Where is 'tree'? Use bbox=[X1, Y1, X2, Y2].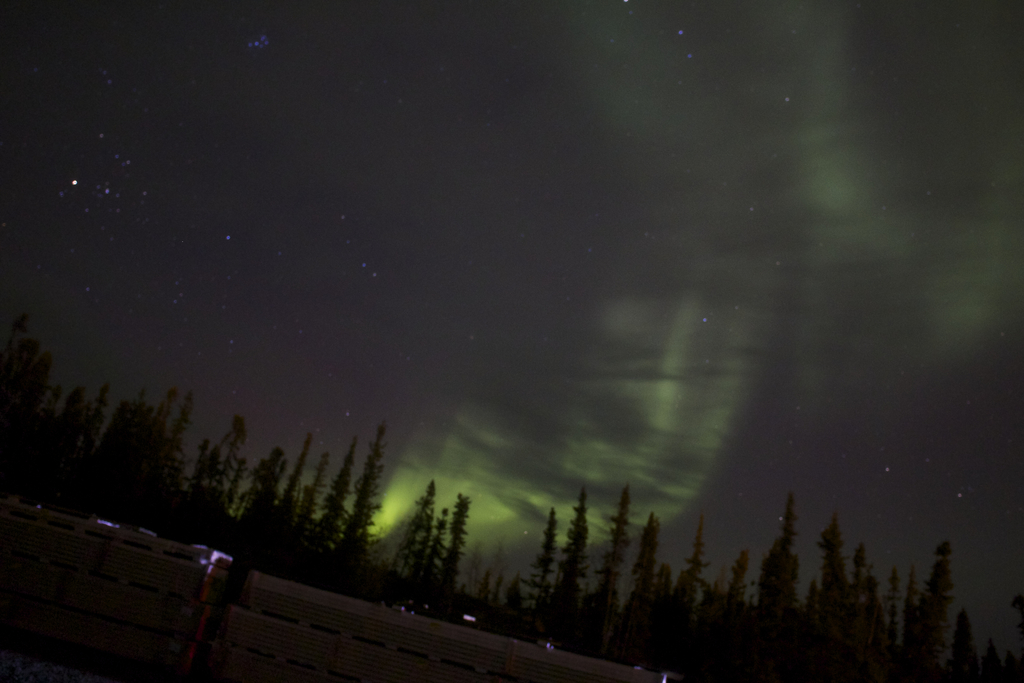
bbox=[344, 430, 385, 566].
